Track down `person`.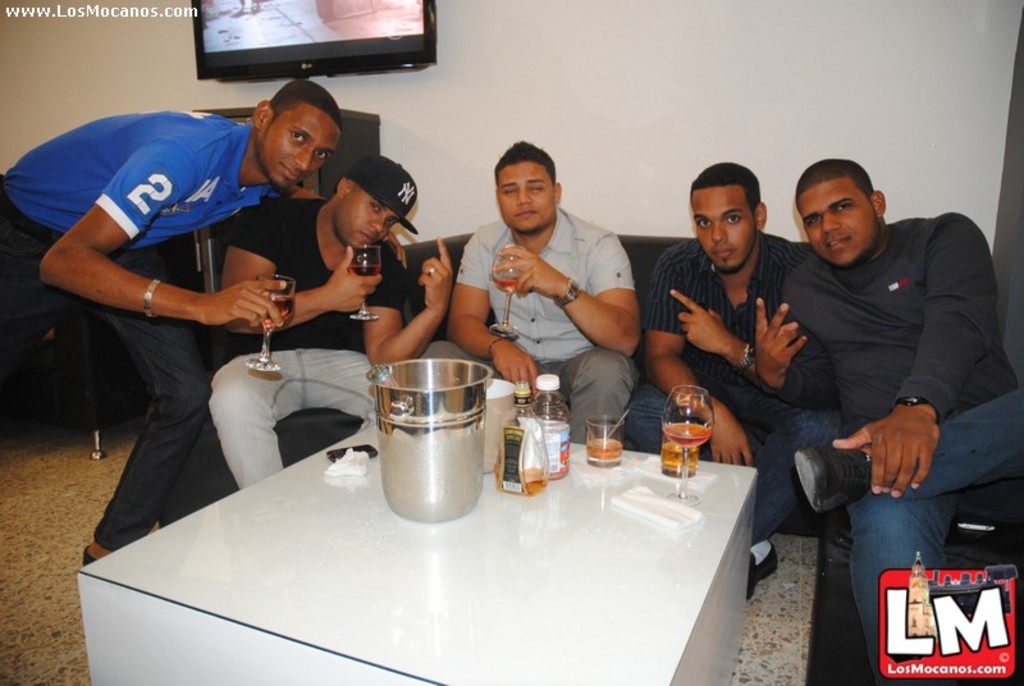
Tracked to 0 79 338 558.
